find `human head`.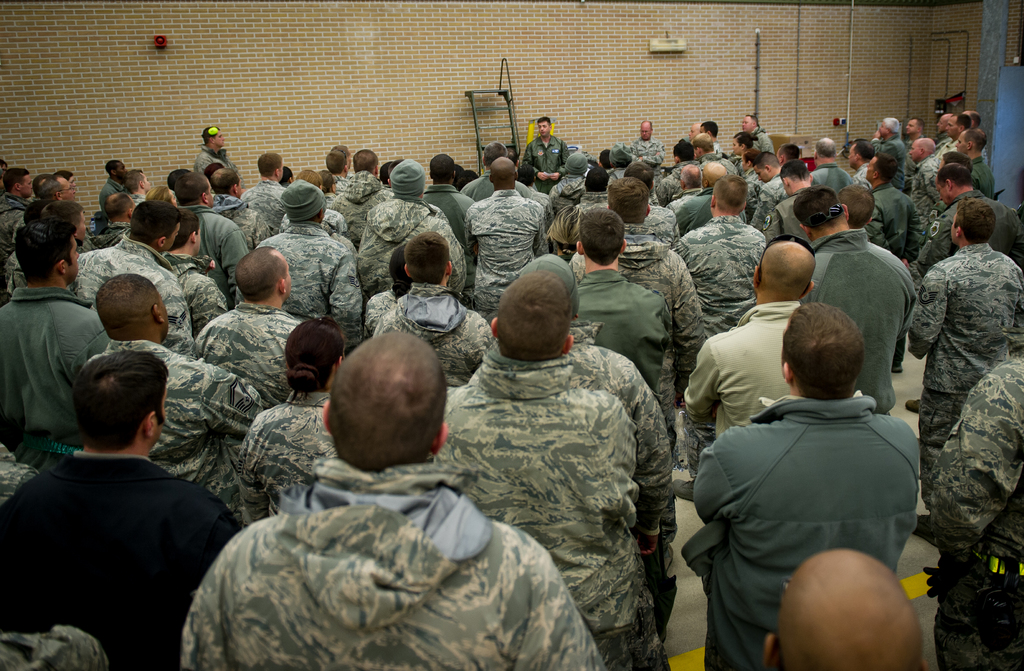
{"left": 967, "top": 111, "right": 980, "bottom": 129}.
